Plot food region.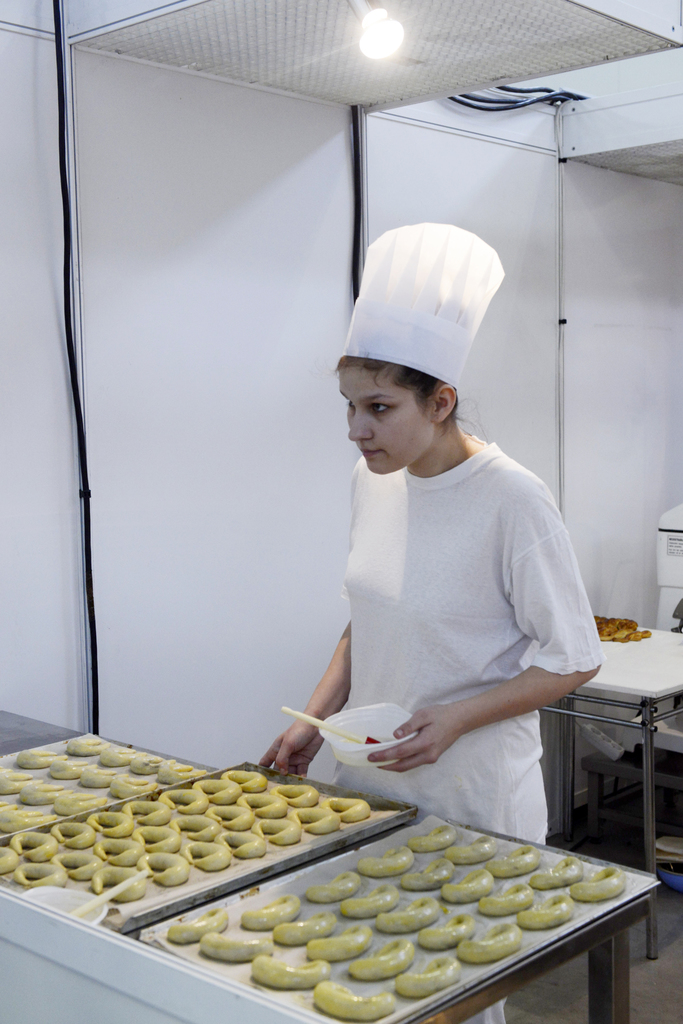
Plotted at [left=372, top=891, right=444, bottom=932].
